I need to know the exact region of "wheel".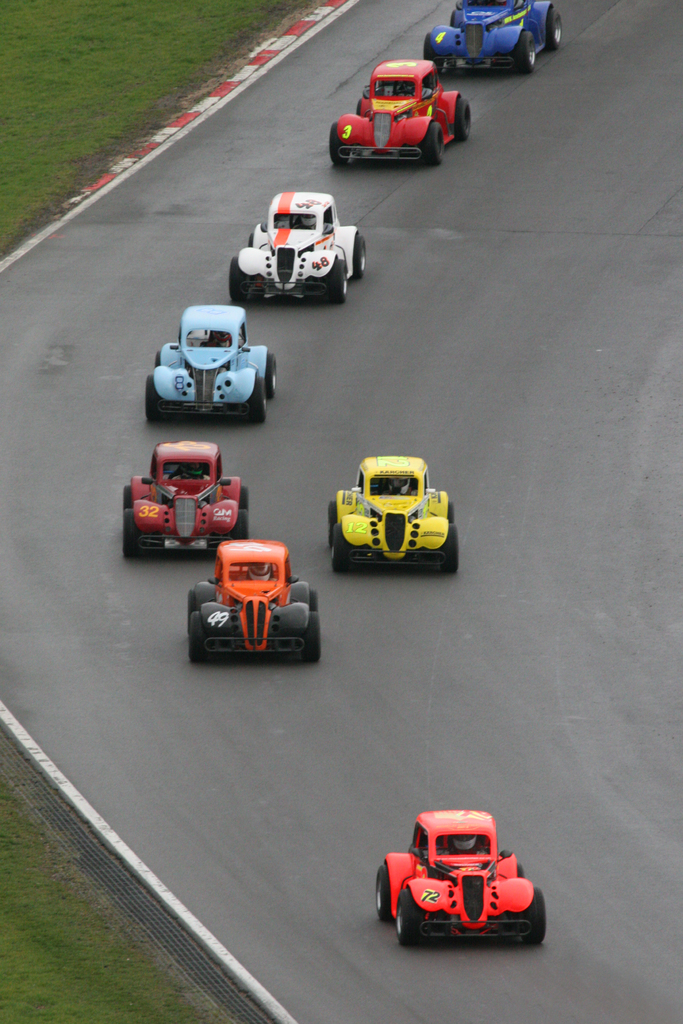
Region: crop(249, 378, 265, 422).
